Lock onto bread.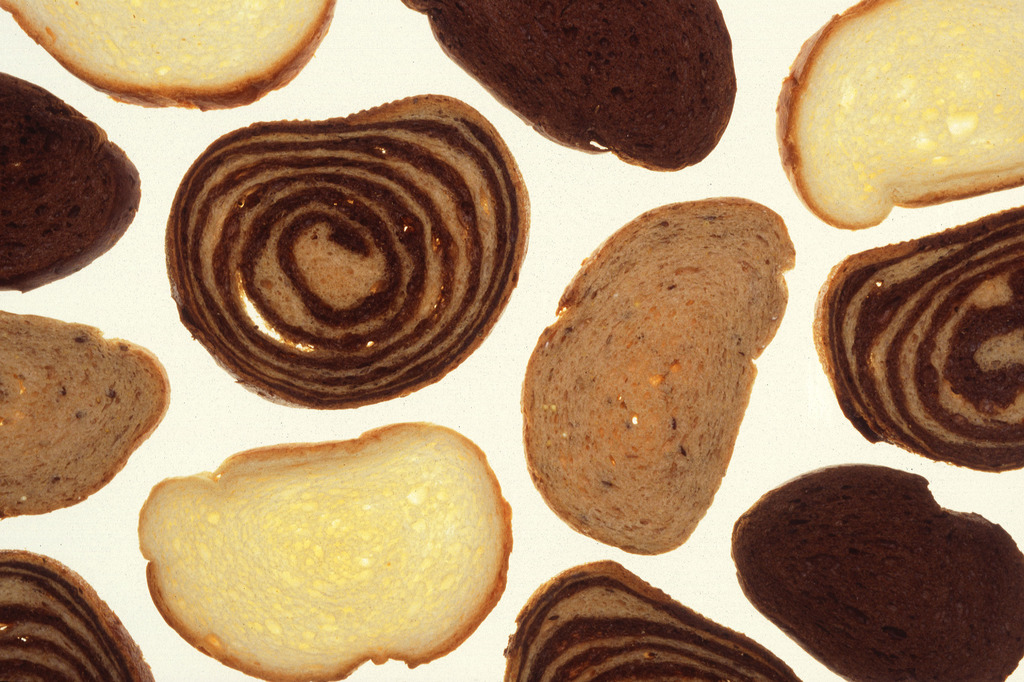
Locked: select_region(0, 553, 151, 681).
